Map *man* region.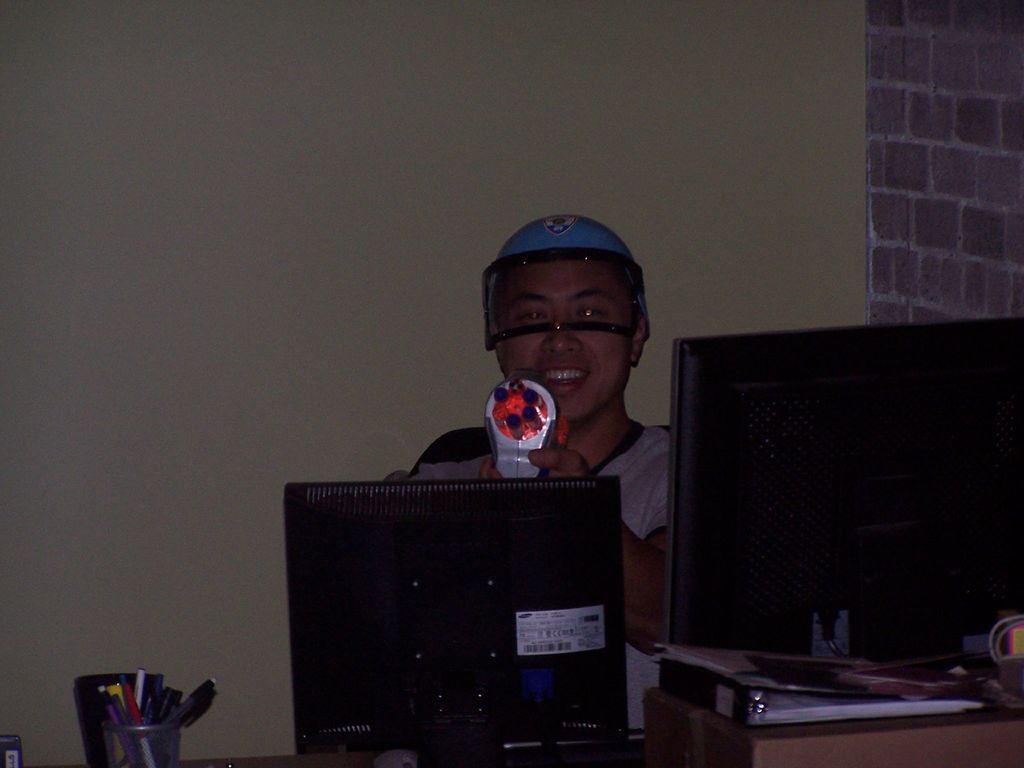
Mapped to 460, 218, 717, 618.
